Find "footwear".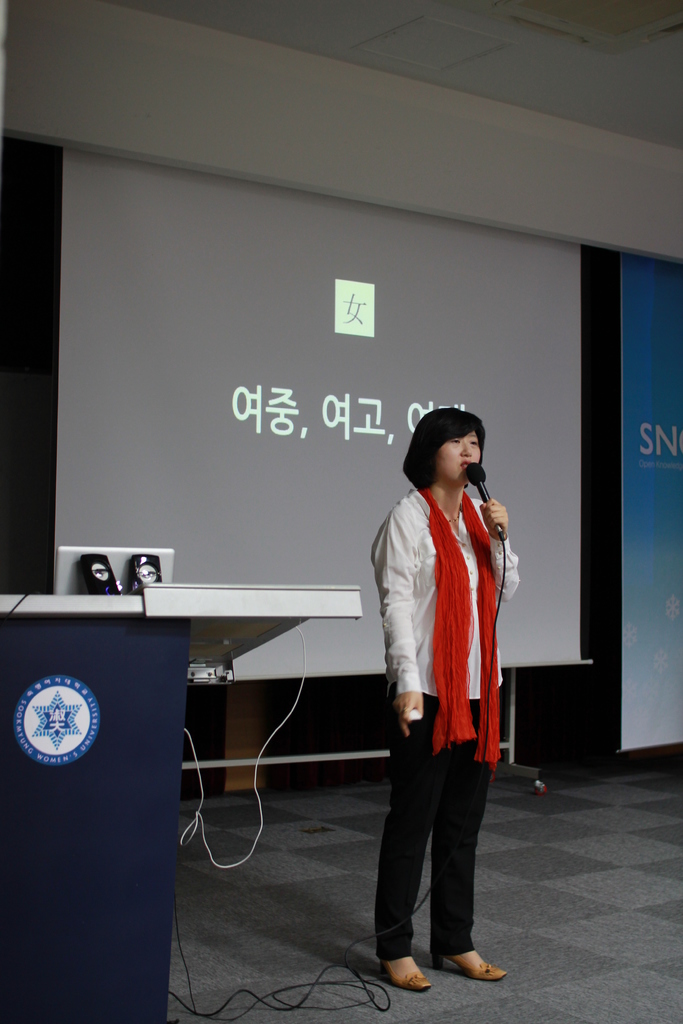
428/953/503/979.
